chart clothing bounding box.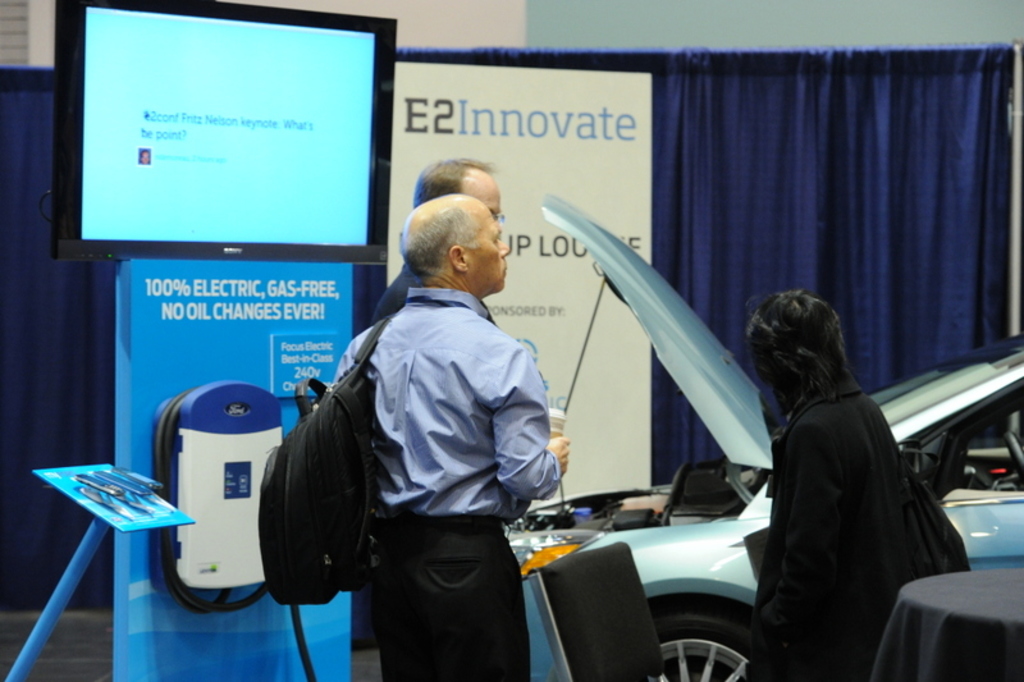
Charted: crop(334, 292, 559, 681).
